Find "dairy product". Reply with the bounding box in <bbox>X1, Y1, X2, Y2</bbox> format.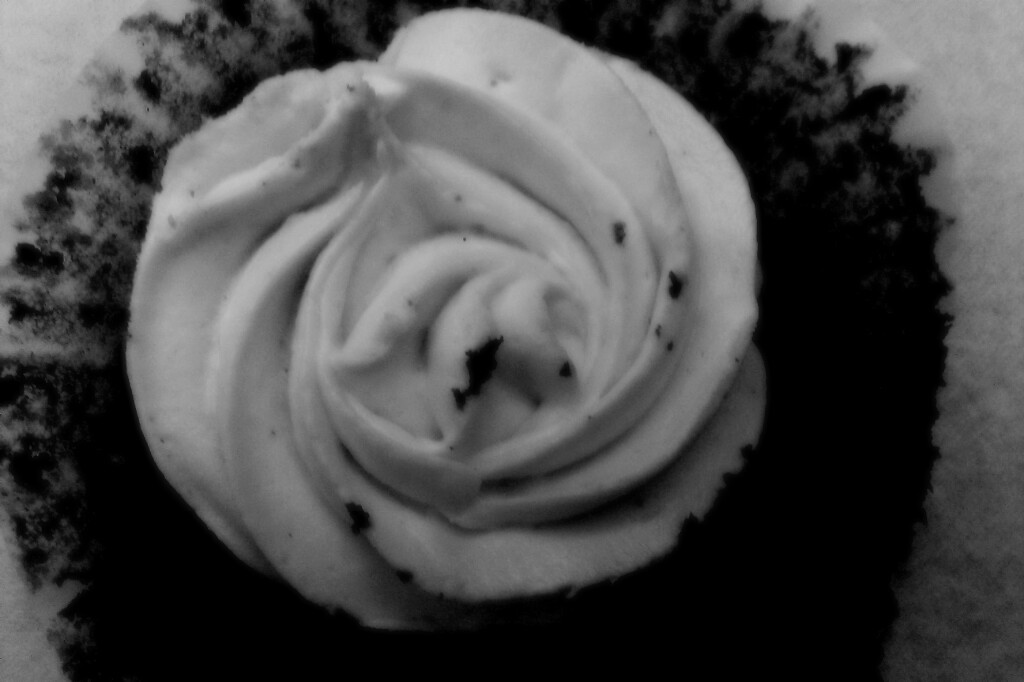
<bbox>40, 22, 843, 622</bbox>.
